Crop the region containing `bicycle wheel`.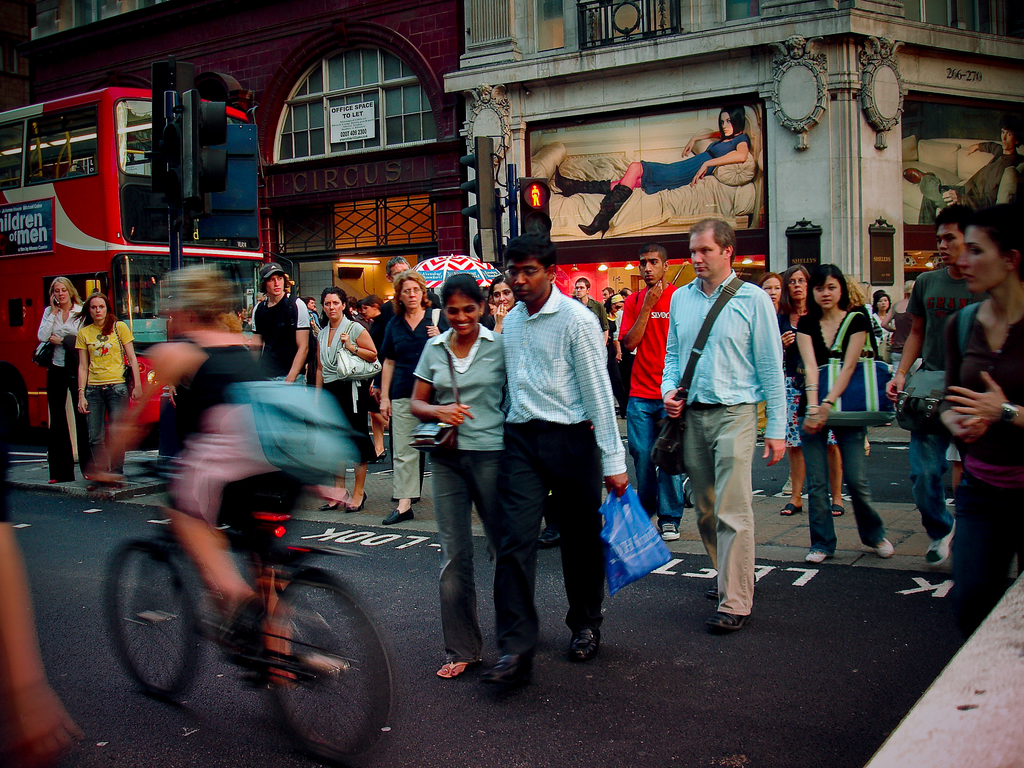
Crop region: pyautogui.locateOnScreen(221, 555, 381, 739).
